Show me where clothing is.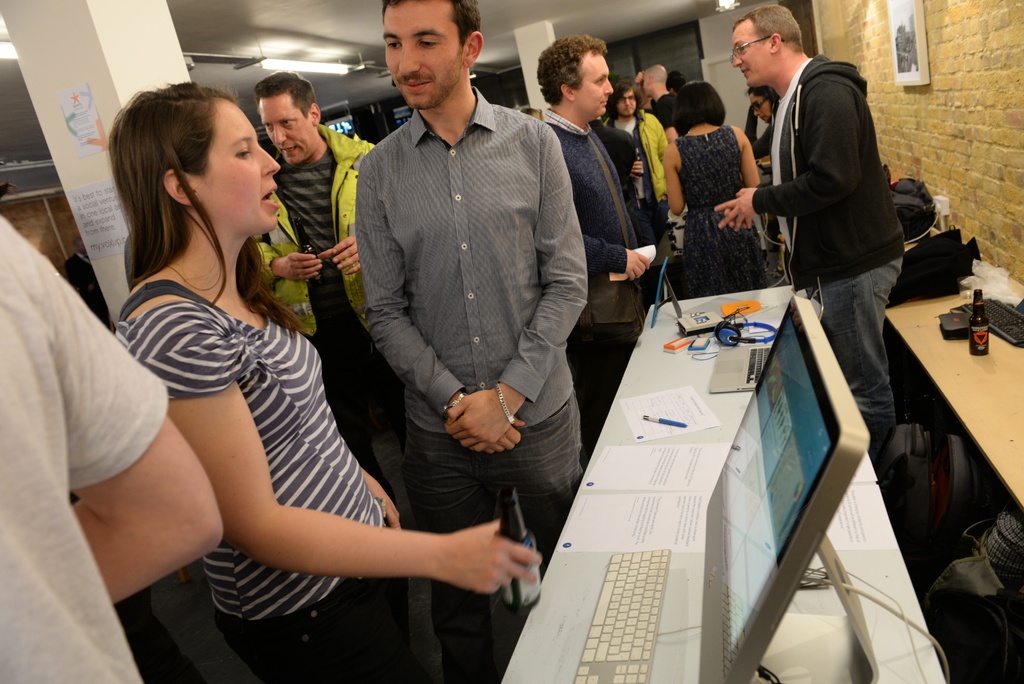
clothing is at 349, 78, 600, 683.
